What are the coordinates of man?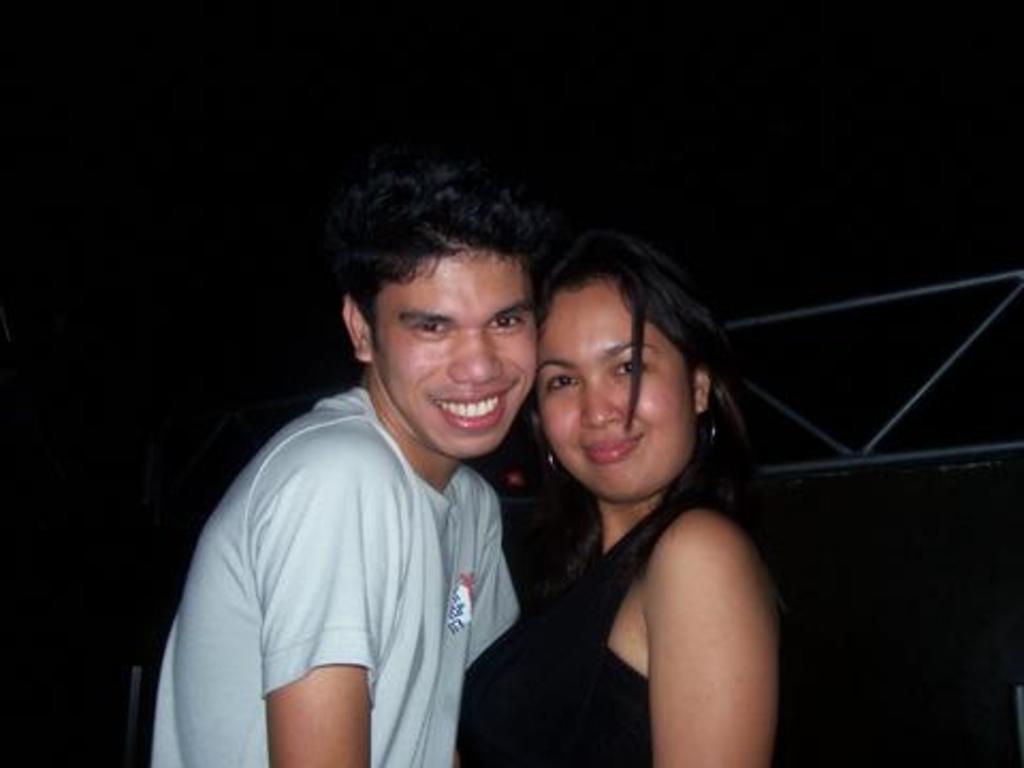
bbox=(156, 162, 576, 767).
